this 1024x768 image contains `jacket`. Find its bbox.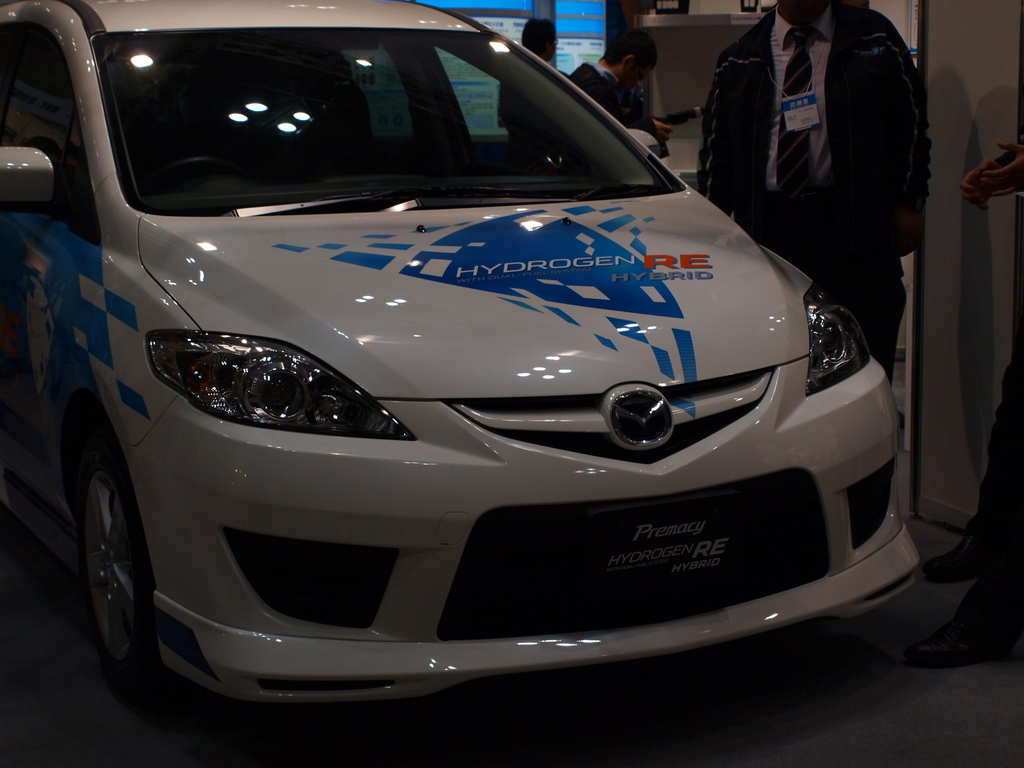
(696,3,932,412).
